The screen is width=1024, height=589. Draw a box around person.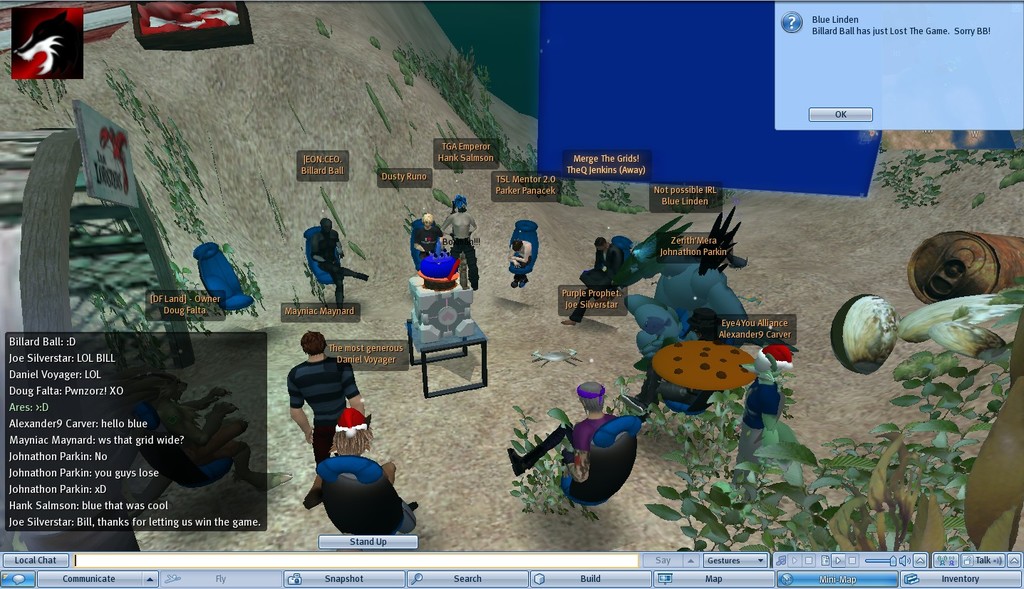
box=[283, 329, 359, 460].
